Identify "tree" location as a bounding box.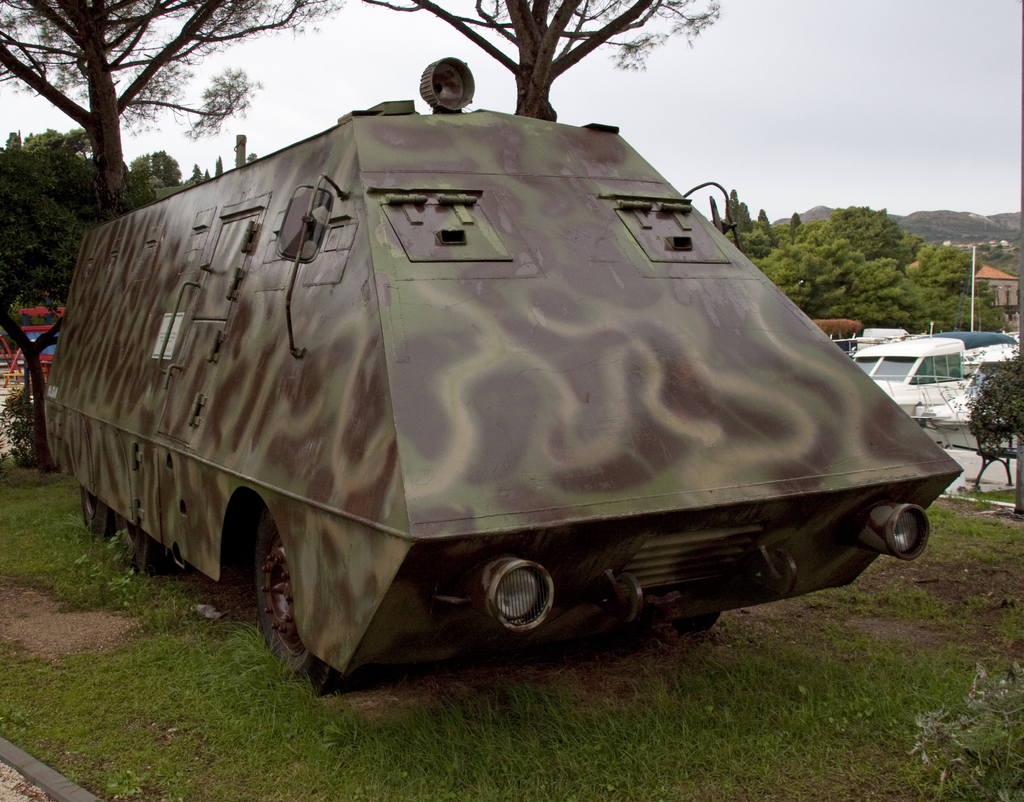
select_region(0, 304, 65, 474).
